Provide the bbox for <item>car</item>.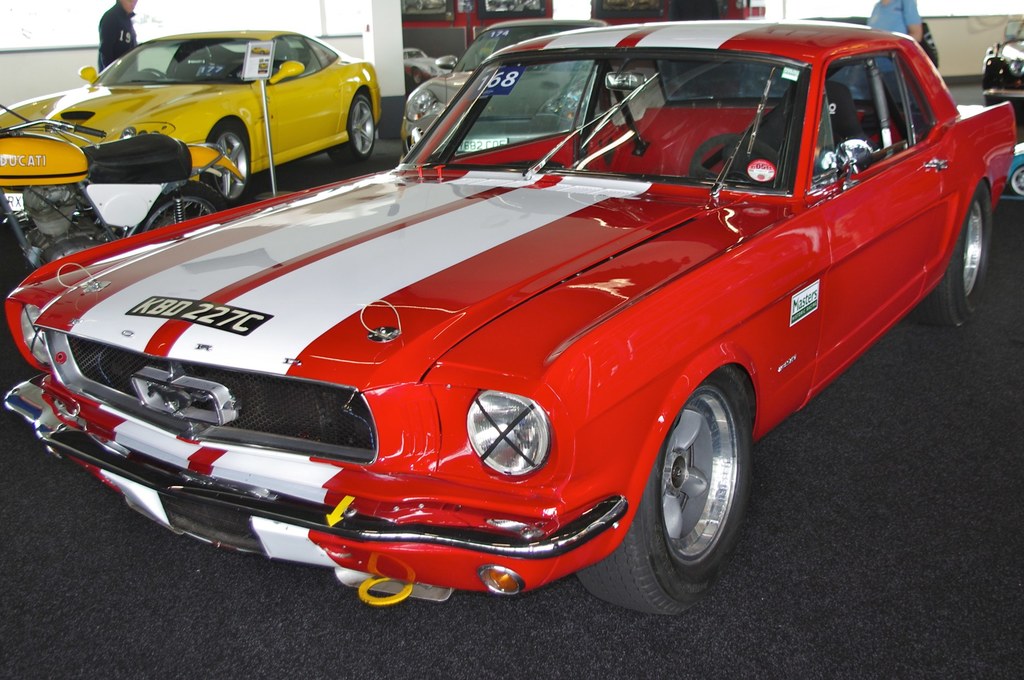
<bbox>19, 17, 1002, 624</bbox>.
